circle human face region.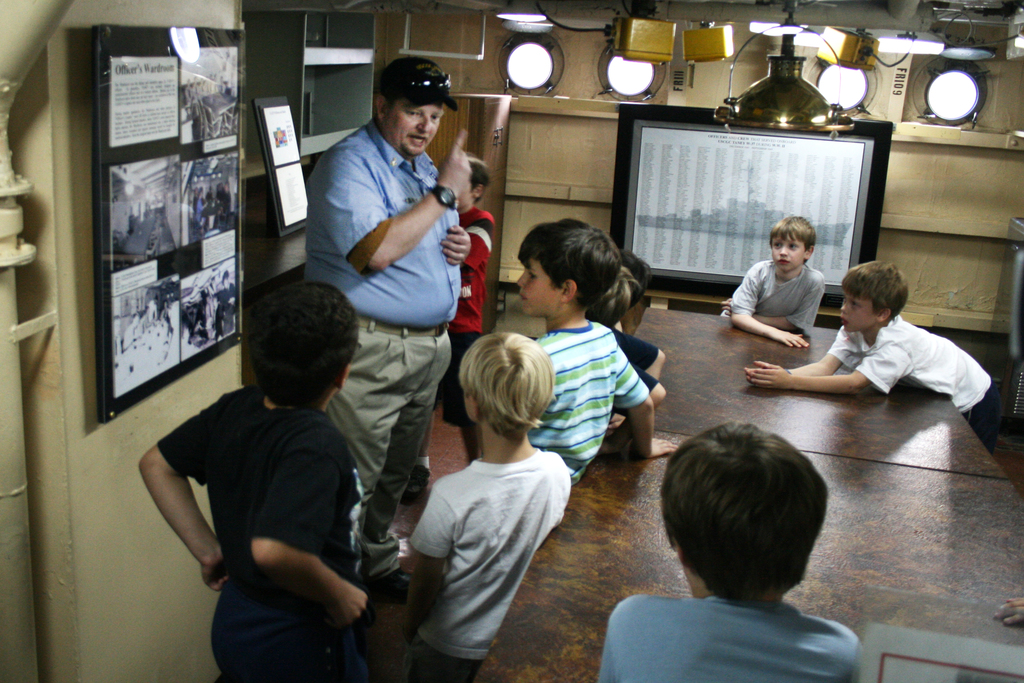
Region: (518, 257, 562, 316).
